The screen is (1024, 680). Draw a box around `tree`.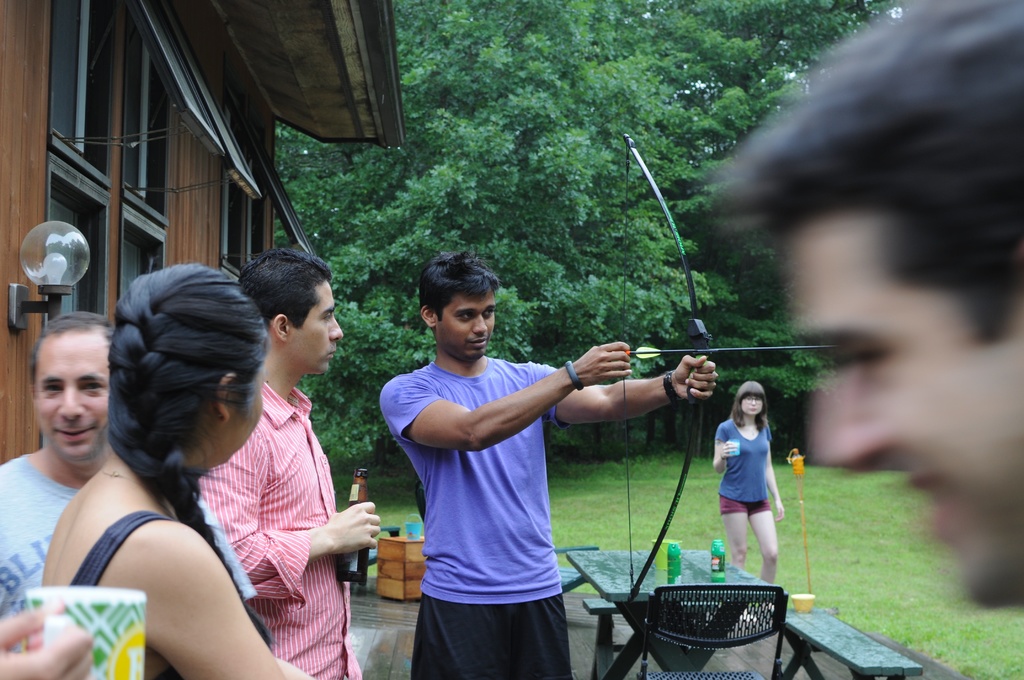
pyautogui.locateOnScreen(248, 108, 433, 485).
